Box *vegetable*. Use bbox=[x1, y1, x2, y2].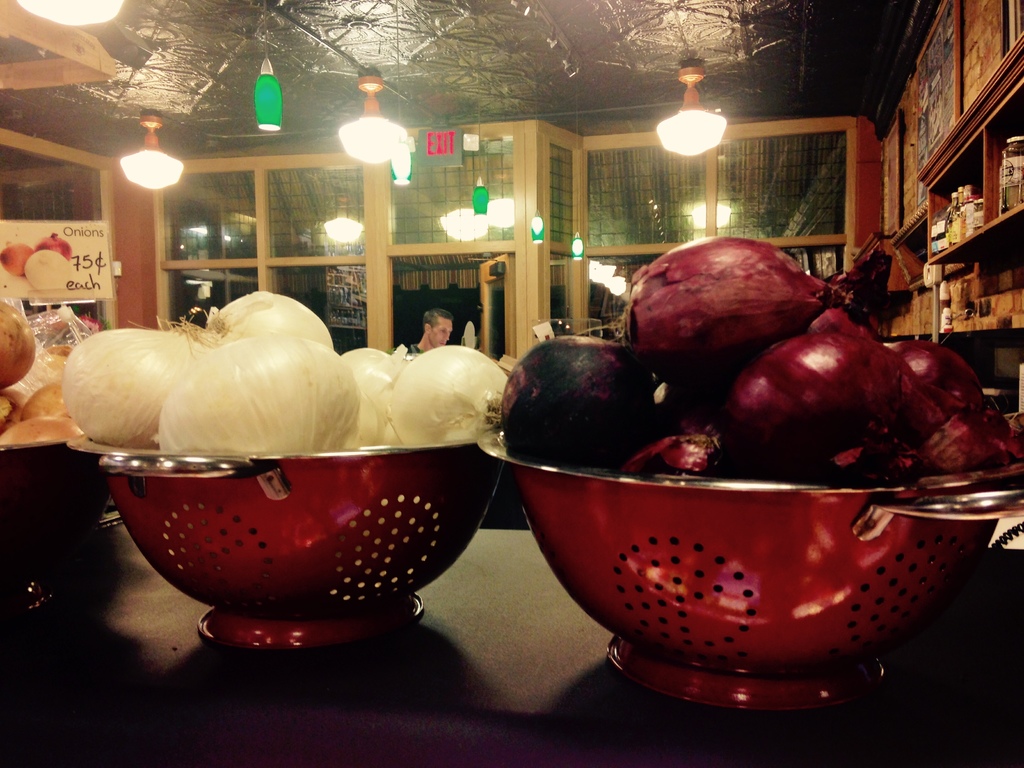
bbox=[0, 419, 81, 445].
